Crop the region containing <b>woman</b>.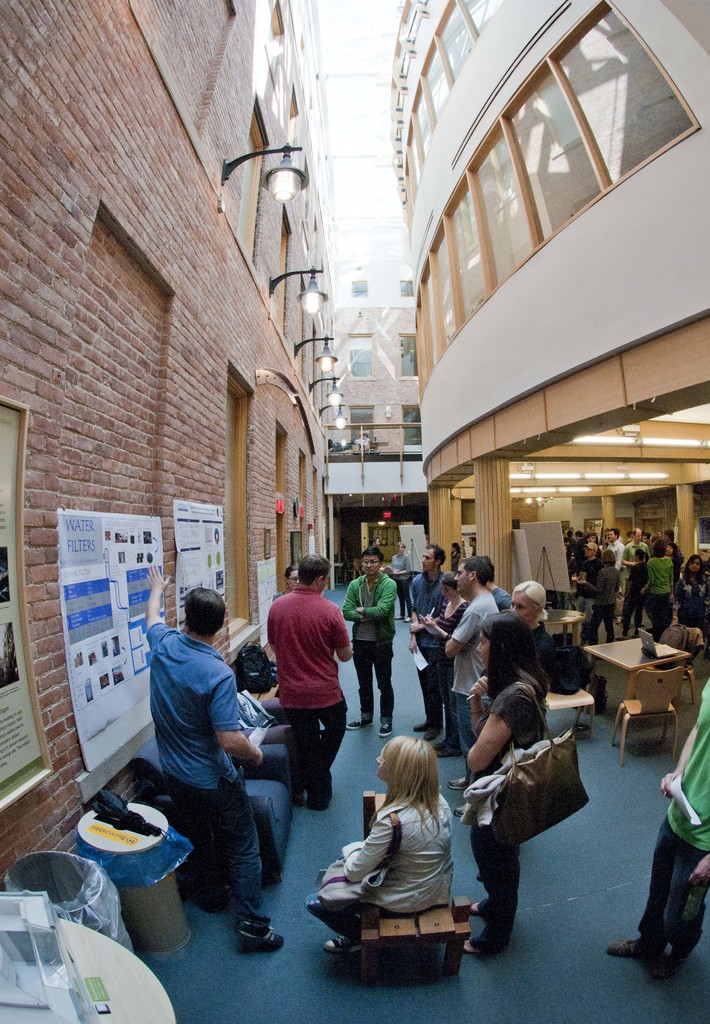
Crop region: [x1=392, y1=542, x2=414, y2=622].
